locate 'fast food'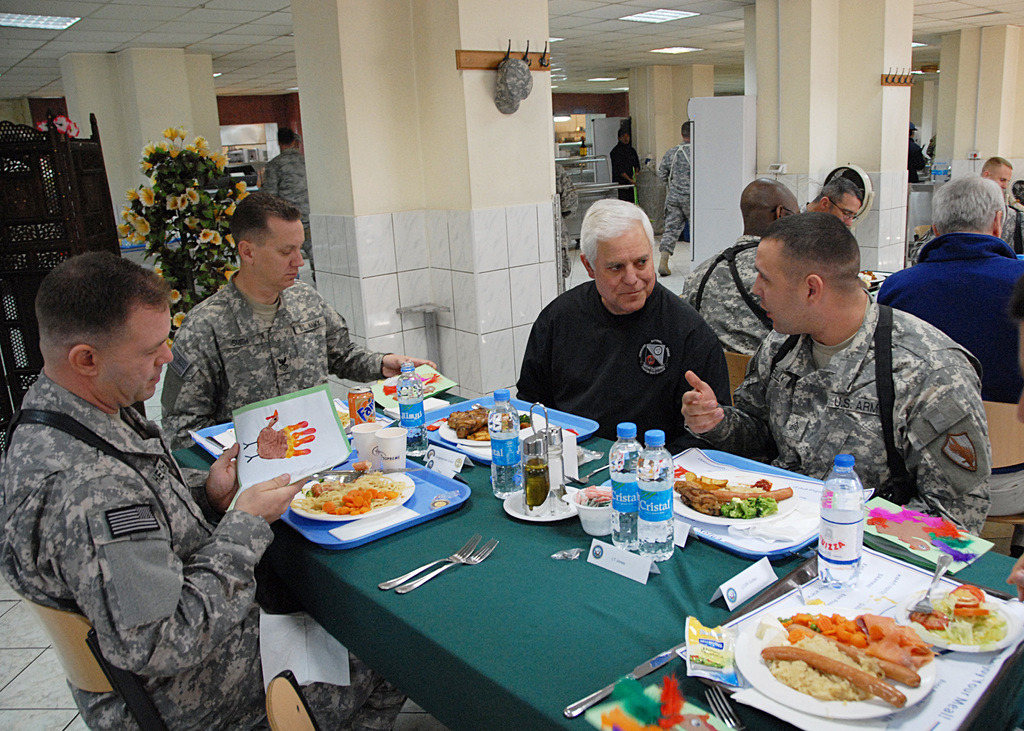
916, 582, 1006, 641
